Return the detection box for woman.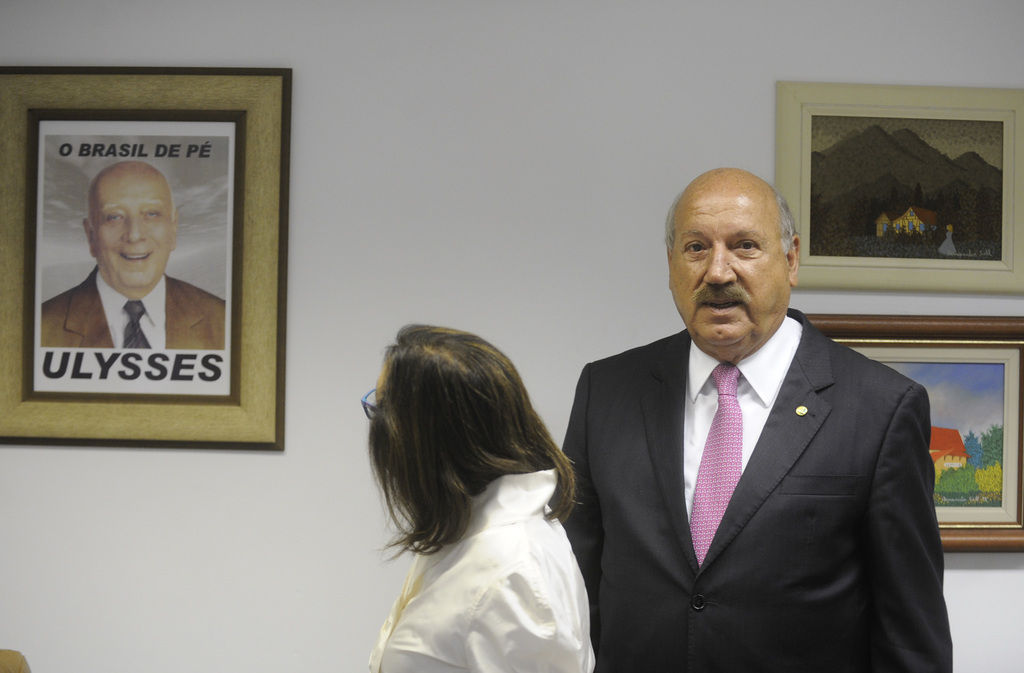
(341,321,612,672).
